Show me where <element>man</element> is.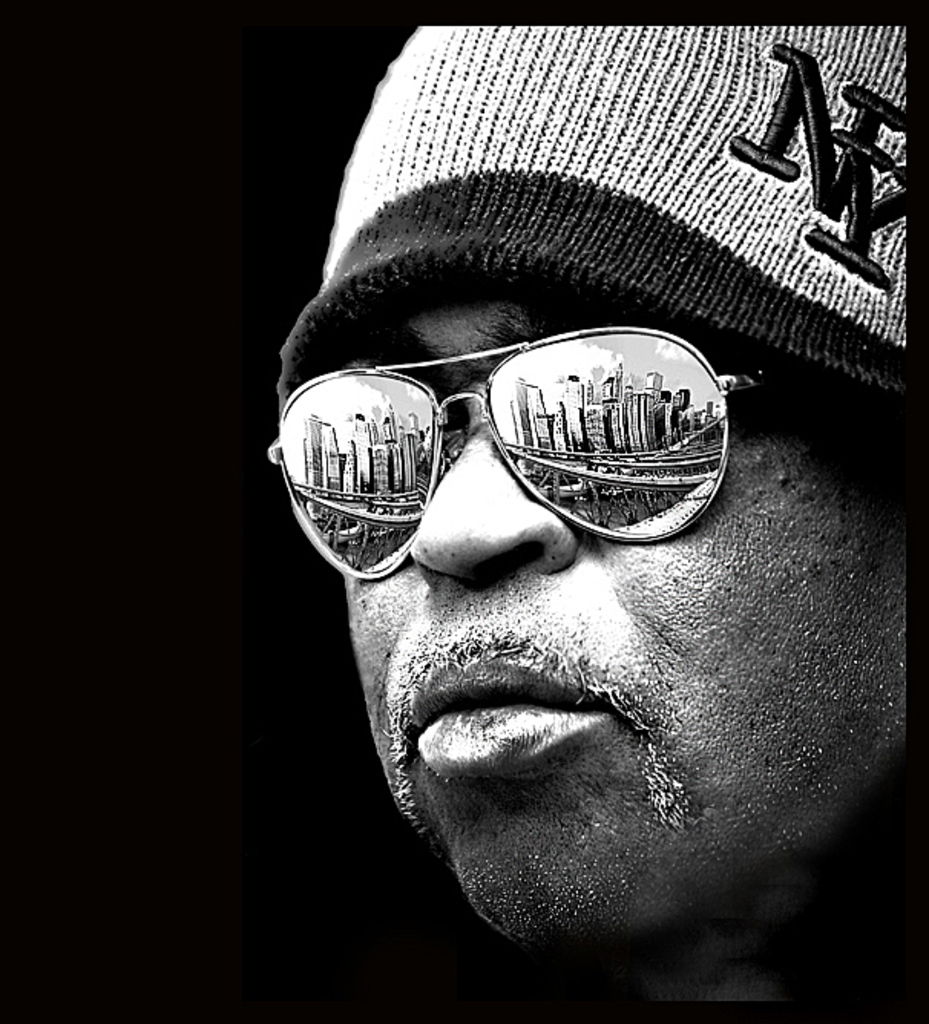
<element>man</element> is at crop(192, 51, 928, 1009).
